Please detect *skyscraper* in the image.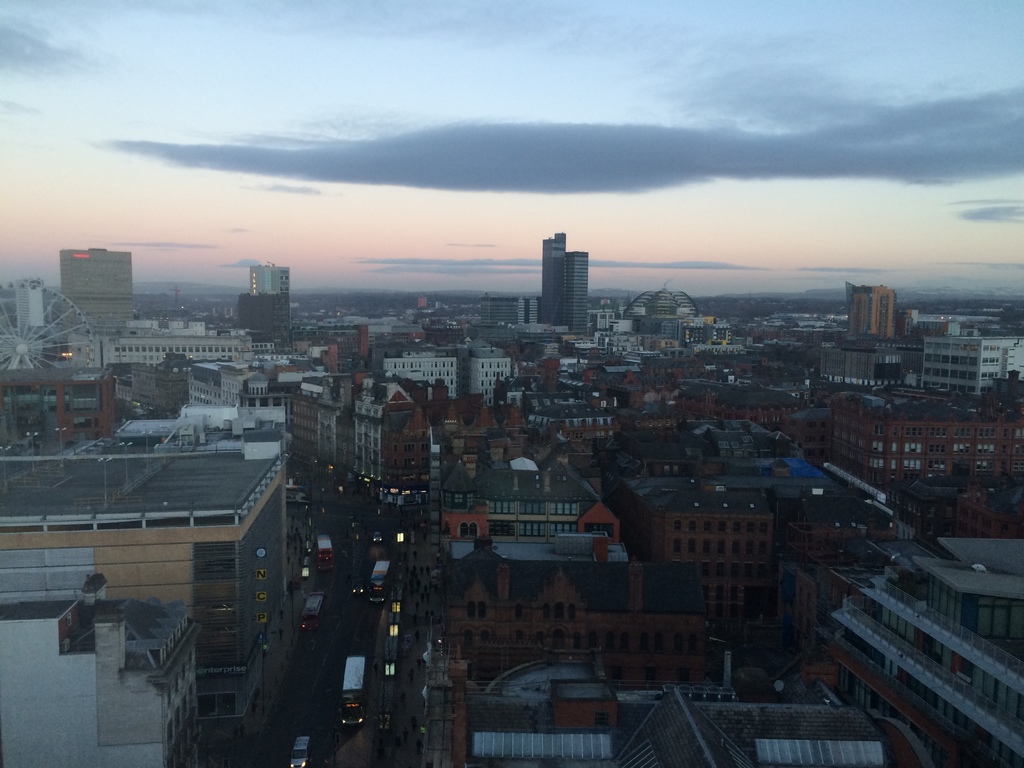
crop(271, 296, 660, 622).
